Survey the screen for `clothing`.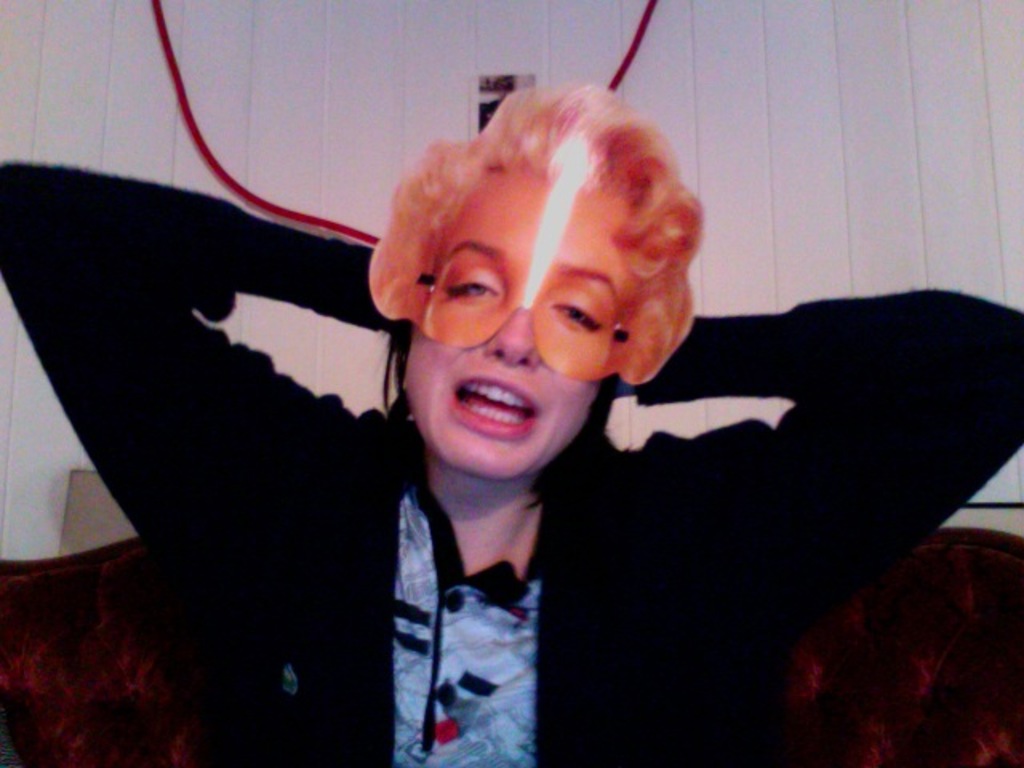
Survey found: crop(0, 152, 1022, 766).
